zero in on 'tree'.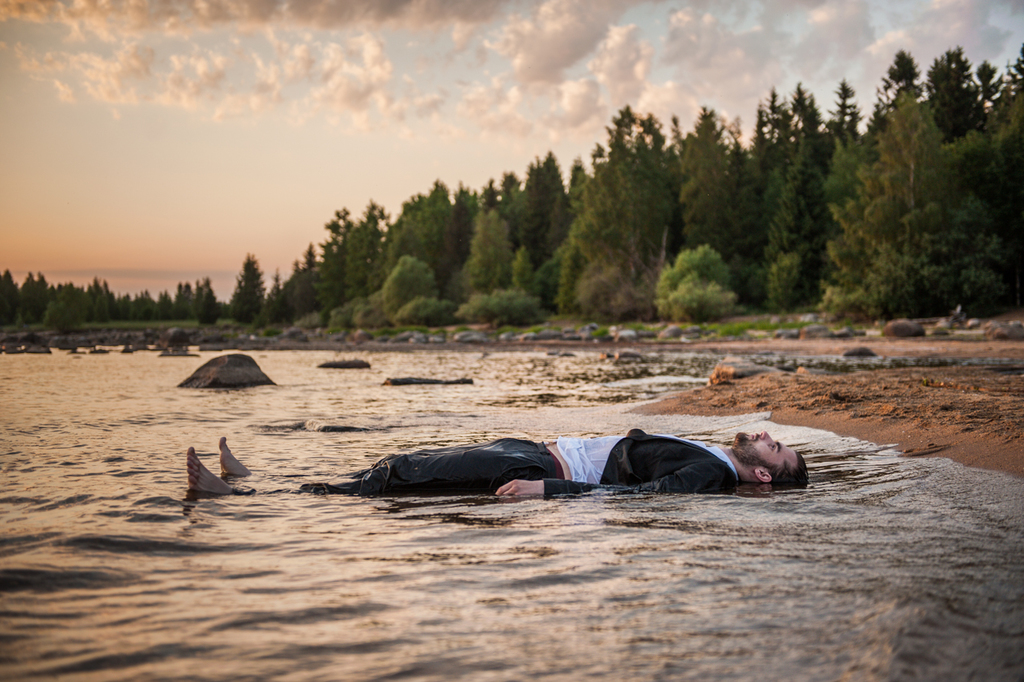
Zeroed in: <box>741,87,771,266</box>.
